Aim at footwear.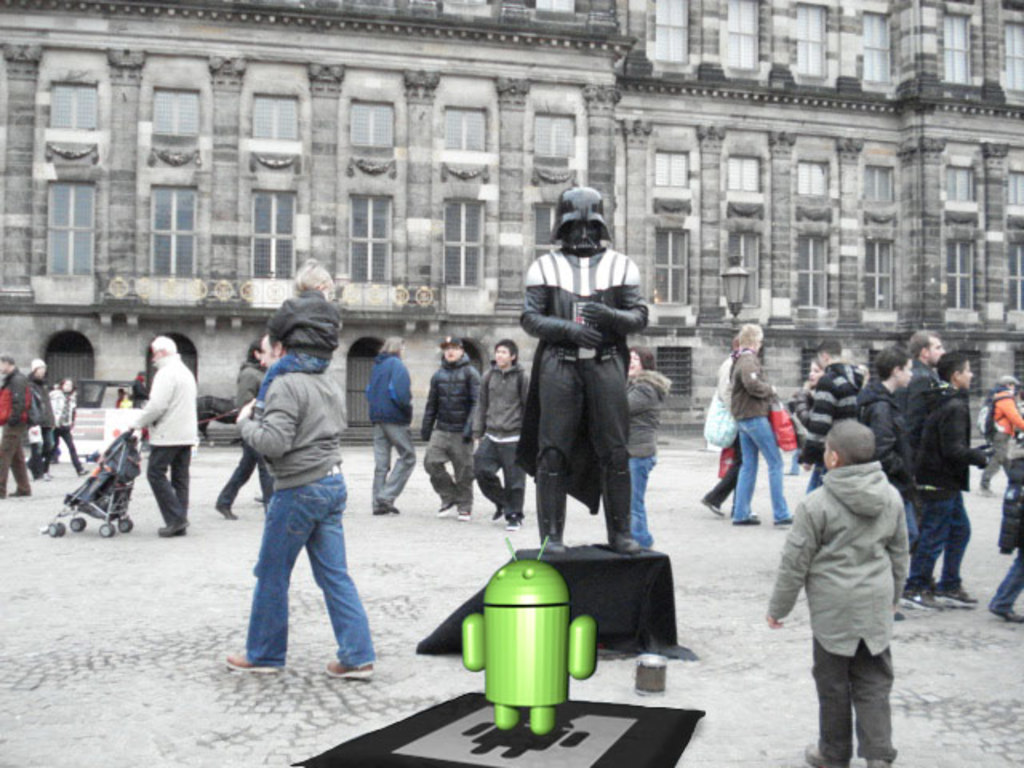
Aimed at left=378, top=496, right=403, bottom=514.
